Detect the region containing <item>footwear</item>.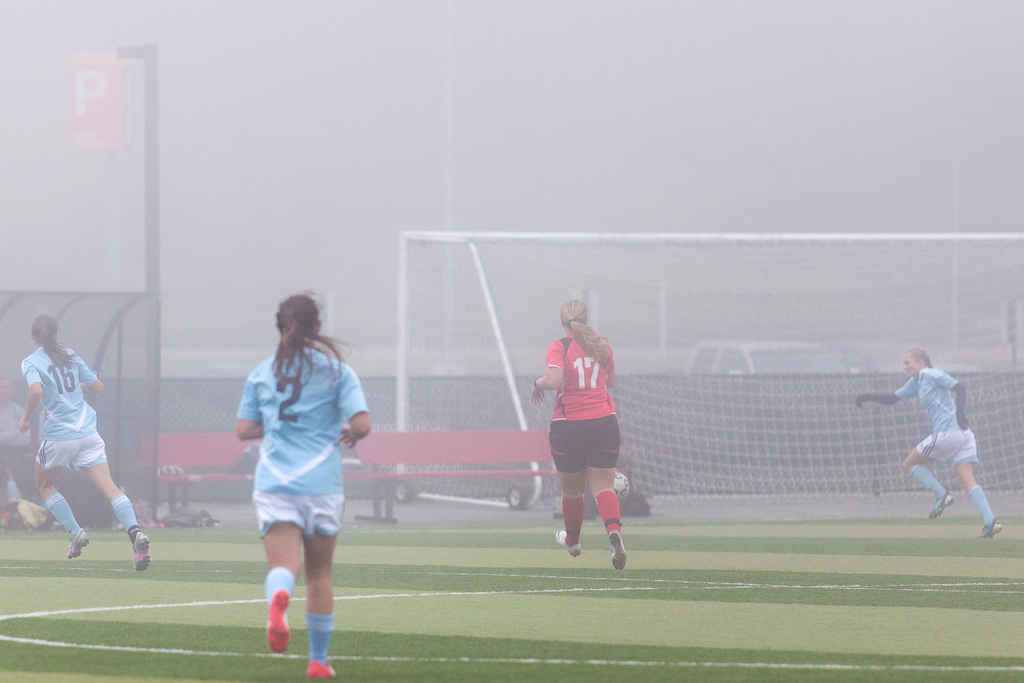
select_region(131, 531, 156, 577).
